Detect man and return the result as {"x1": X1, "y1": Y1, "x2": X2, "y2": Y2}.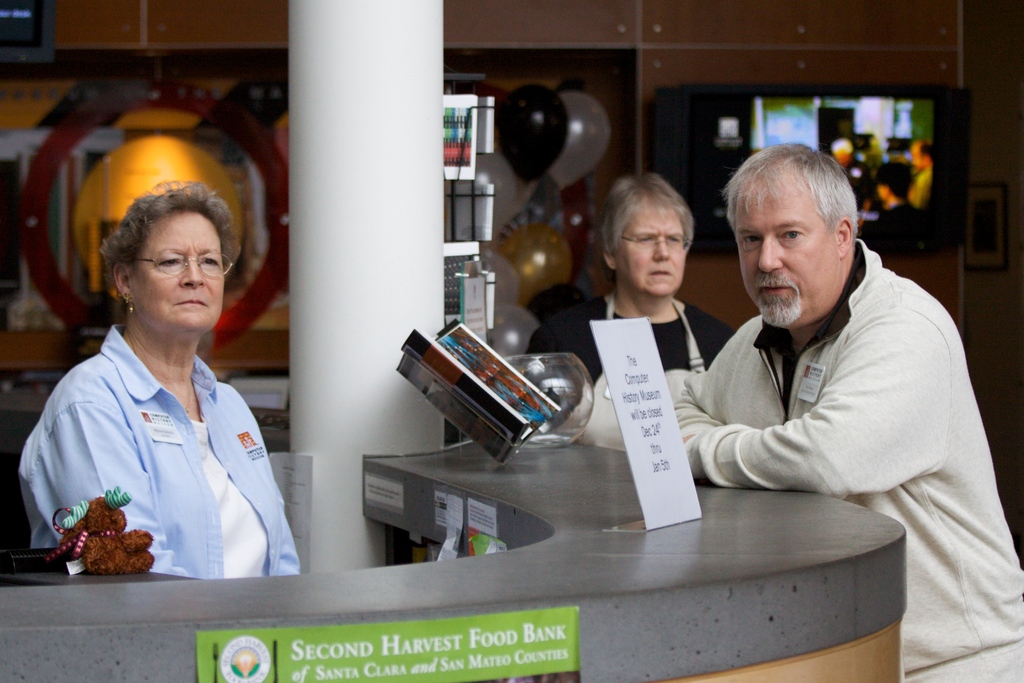
{"x1": 673, "y1": 142, "x2": 1023, "y2": 682}.
